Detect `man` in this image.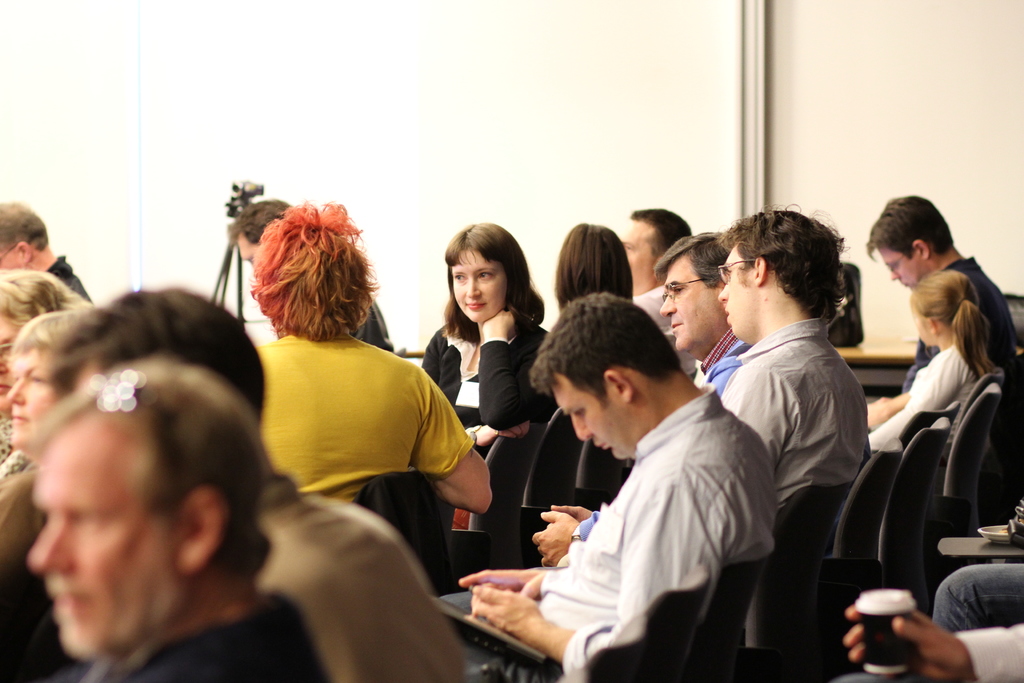
Detection: bbox=[720, 204, 868, 506].
